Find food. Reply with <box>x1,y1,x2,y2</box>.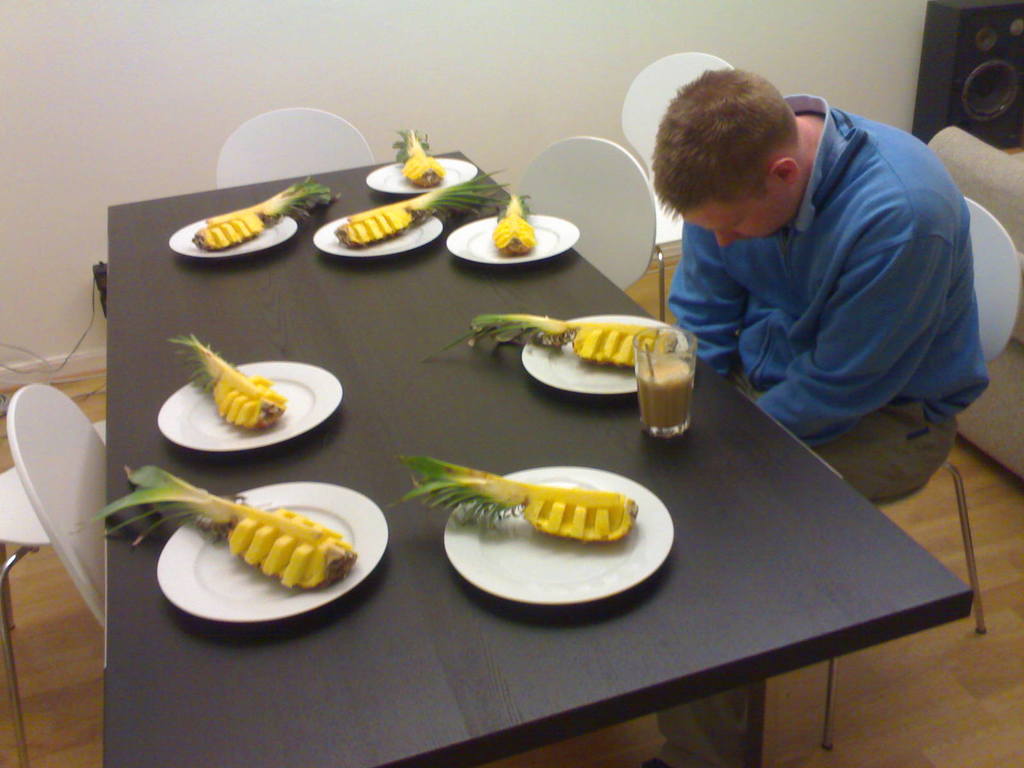
<box>388,126,444,187</box>.
